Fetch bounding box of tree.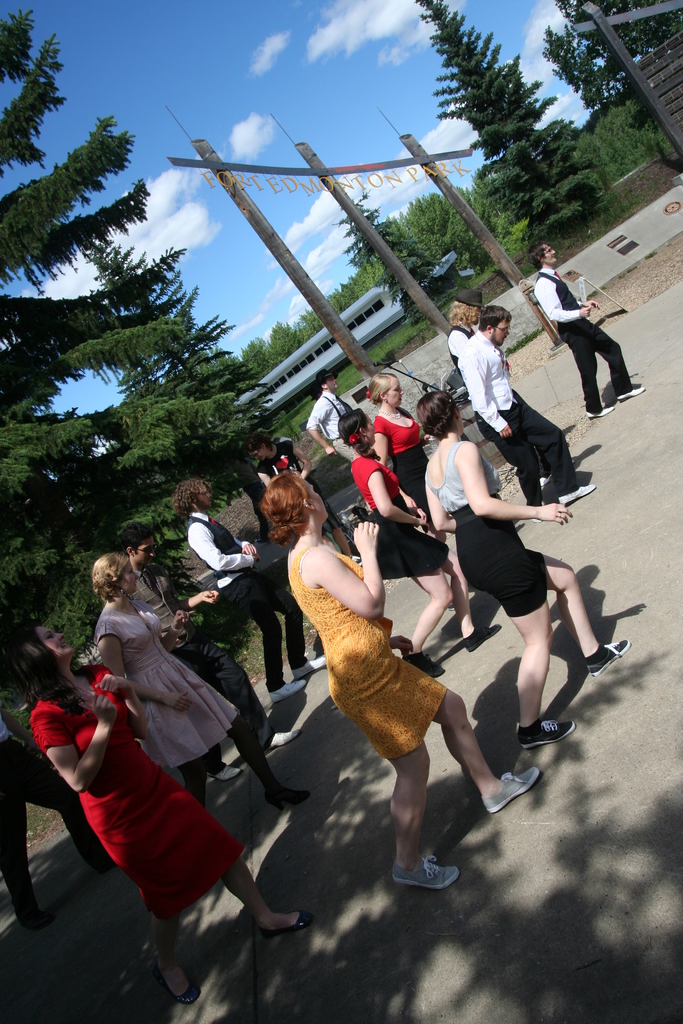
Bbox: (0, 4, 236, 673).
